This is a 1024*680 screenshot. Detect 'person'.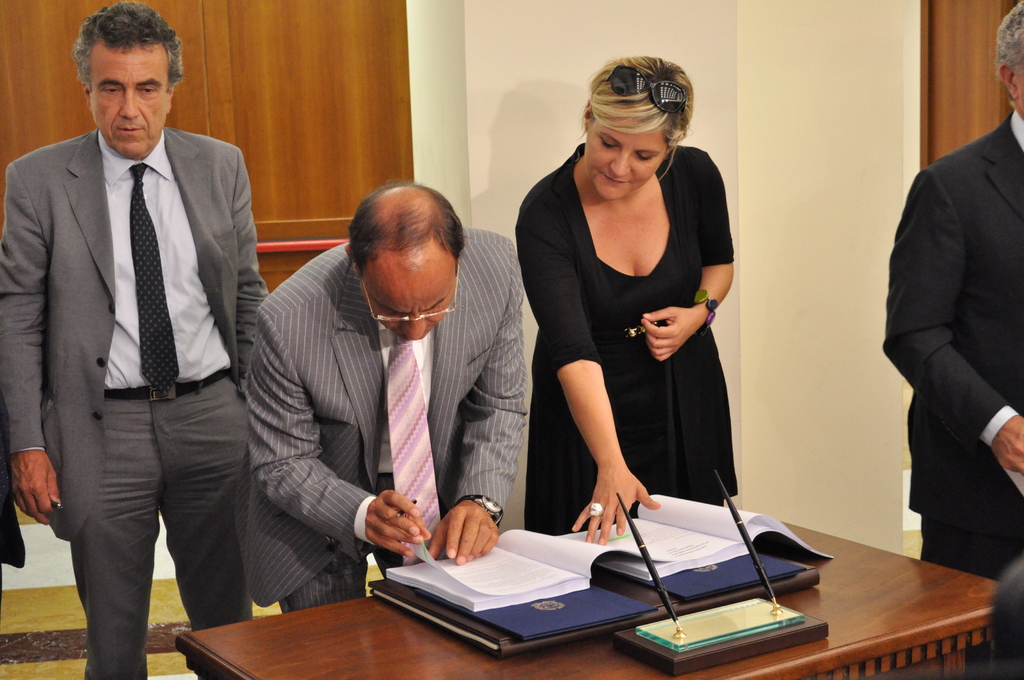
select_region(513, 54, 746, 542).
